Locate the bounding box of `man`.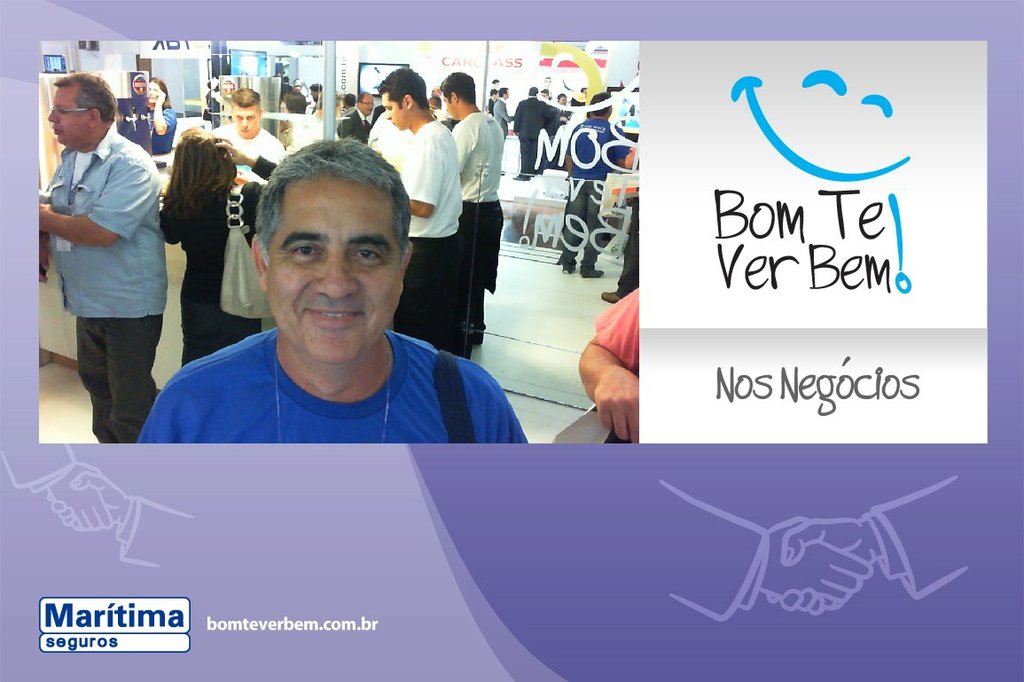
Bounding box: {"left": 355, "top": 104, "right": 402, "bottom": 153}.
